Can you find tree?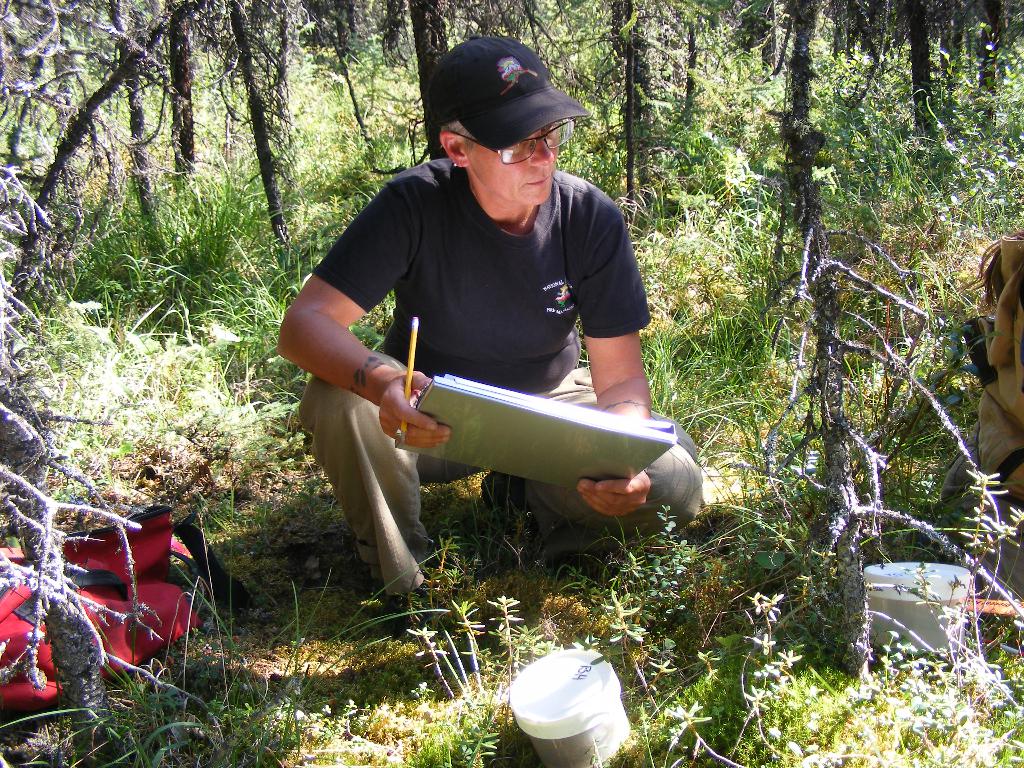
Yes, bounding box: bbox=(132, 1, 239, 180).
